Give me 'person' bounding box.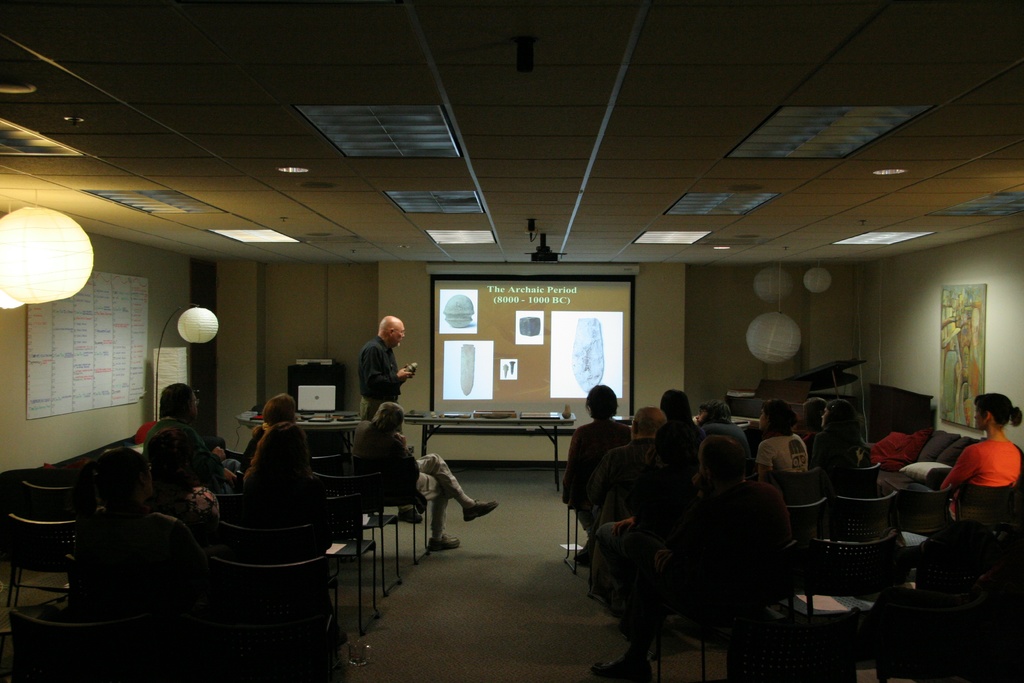
593,432,796,682.
